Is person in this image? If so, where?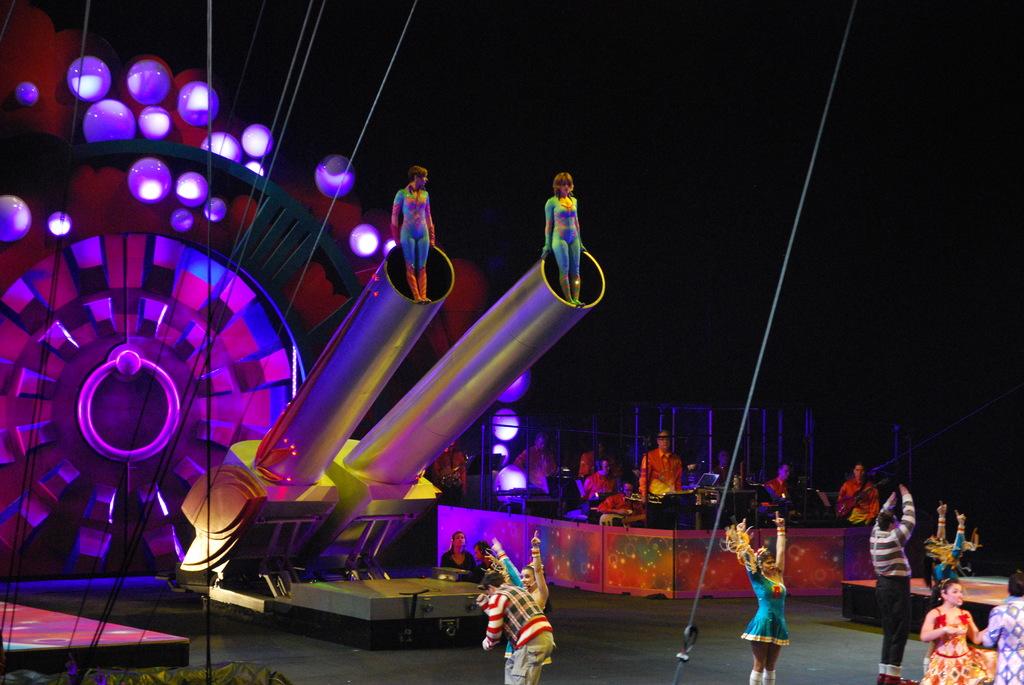
Yes, at (x1=865, y1=488, x2=919, y2=684).
